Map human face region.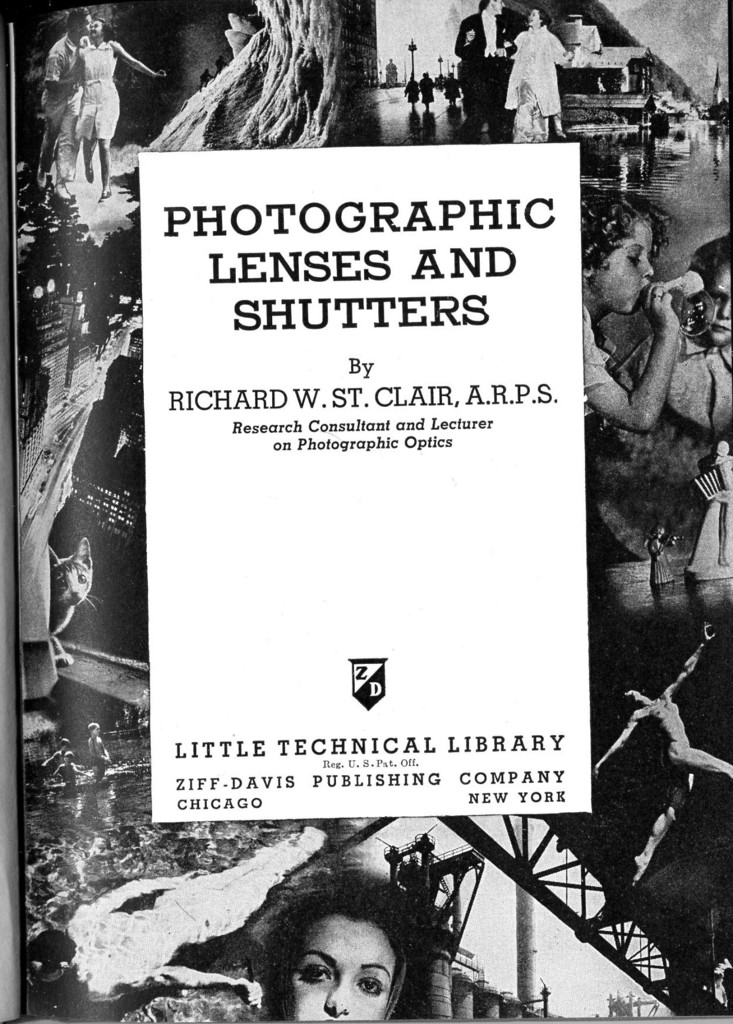
Mapped to <box>590,216,657,323</box>.
